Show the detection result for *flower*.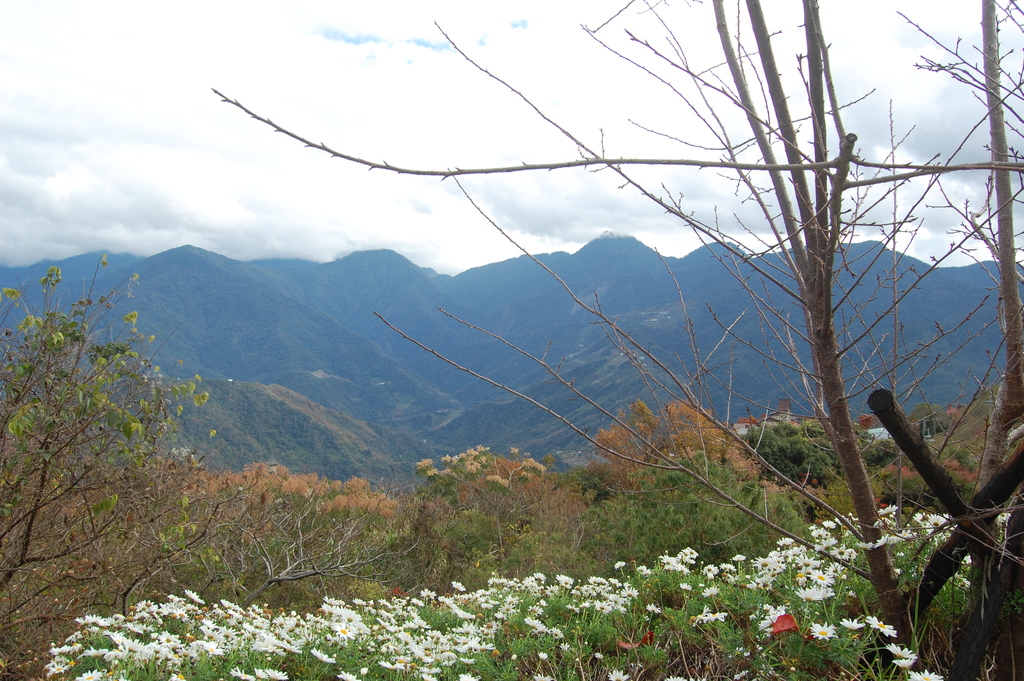
810, 616, 836, 641.
